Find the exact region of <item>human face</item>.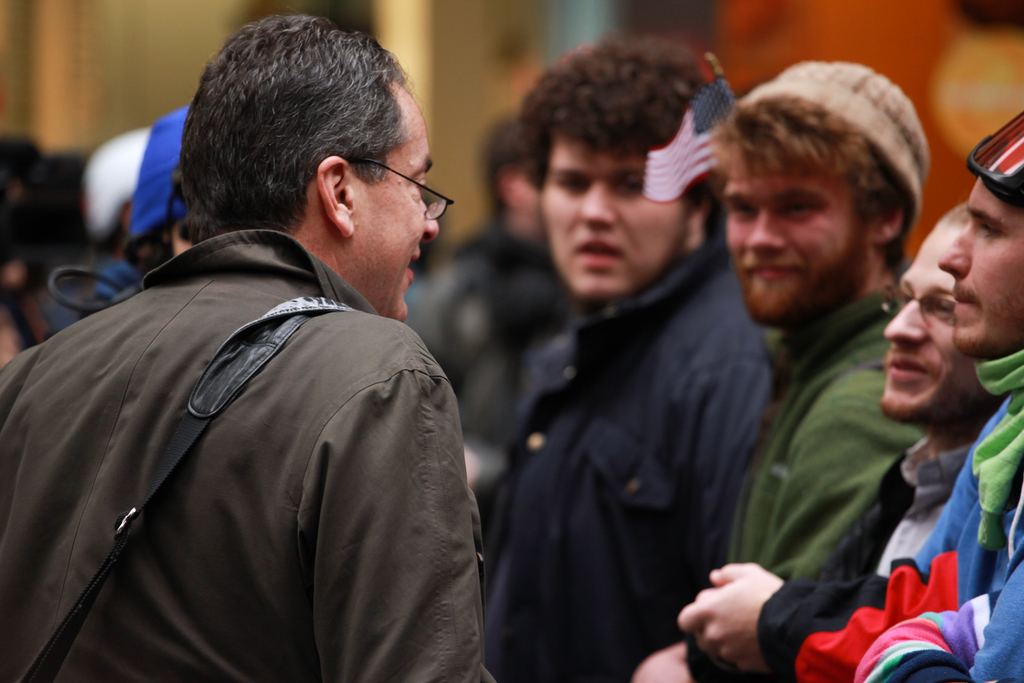
Exact region: [x1=880, y1=222, x2=980, y2=420].
